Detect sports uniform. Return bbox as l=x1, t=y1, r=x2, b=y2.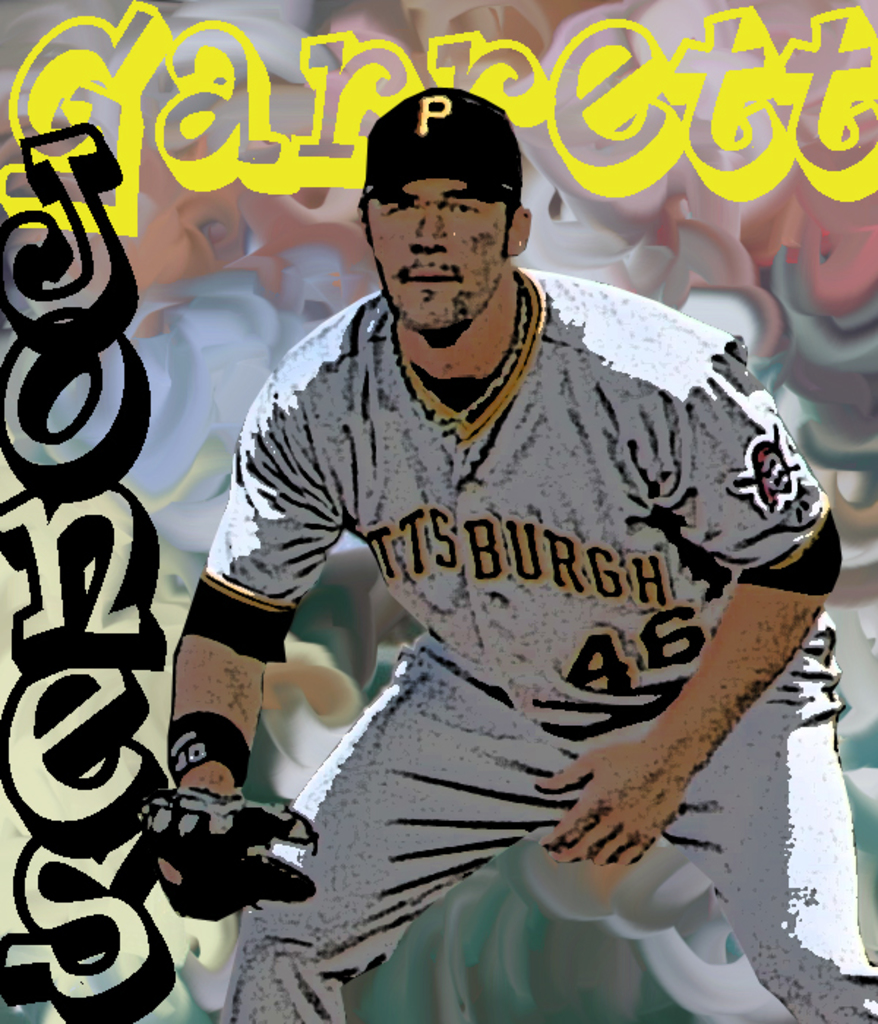
l=168, t=259, r=877, b=1023.
